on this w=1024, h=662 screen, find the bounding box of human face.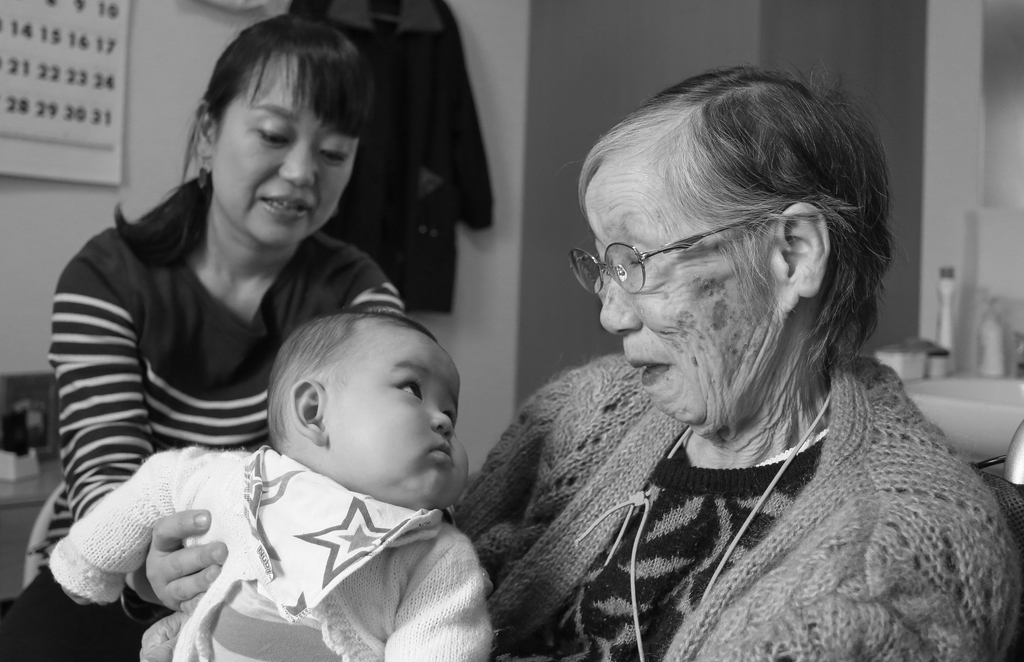
Bounding box: {"x1": 328, "y1": 321, "x2": 461, "y2": 507}.
